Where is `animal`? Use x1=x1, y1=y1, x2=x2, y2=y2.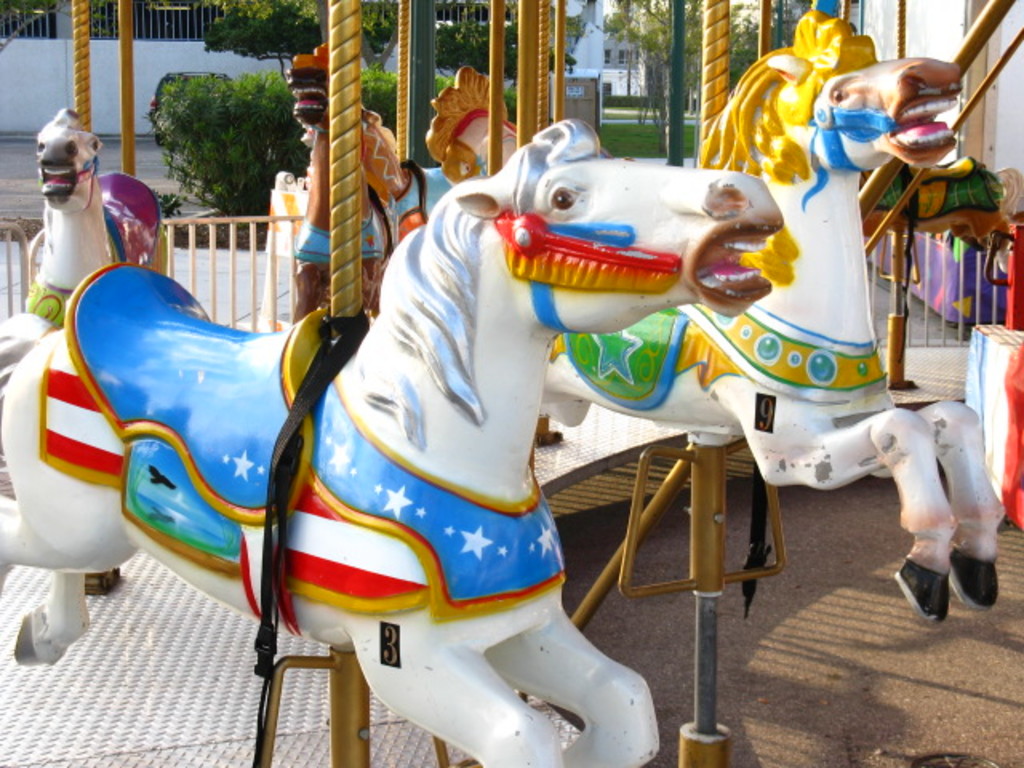
x1=0, y1=112, x2=798, y2=763.
